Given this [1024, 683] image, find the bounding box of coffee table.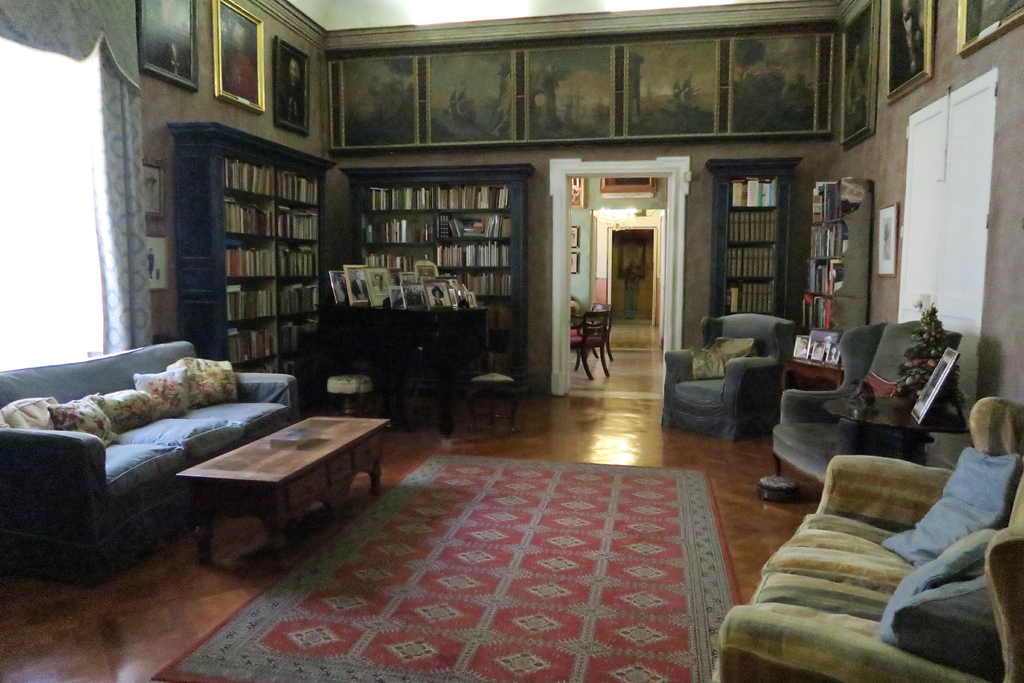
168 407 385 565.
